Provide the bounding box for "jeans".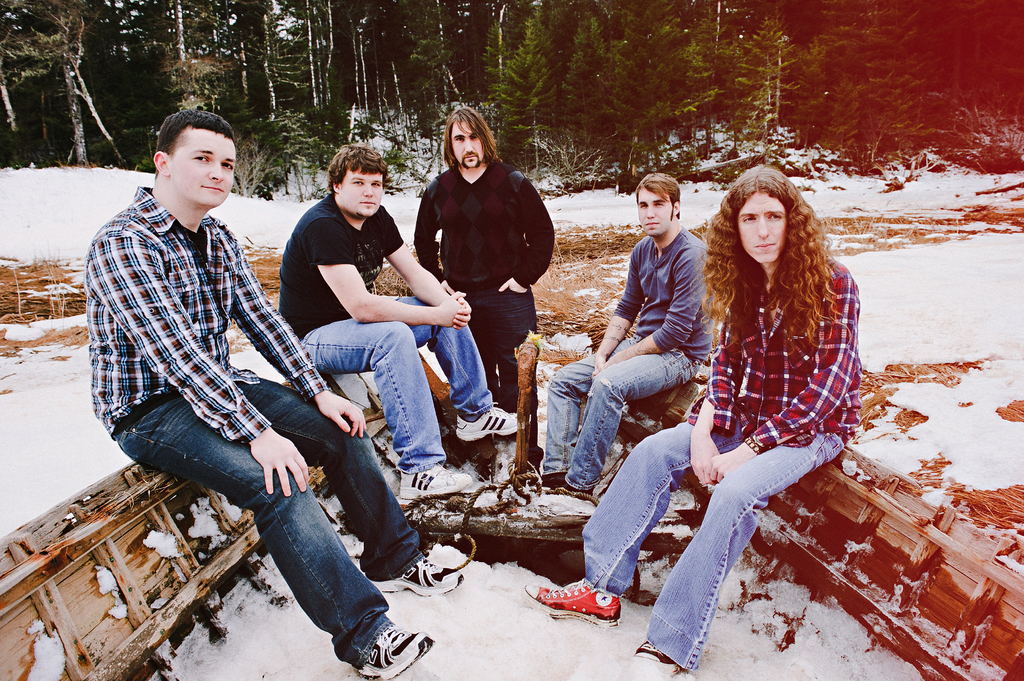
581:421:847:671.
